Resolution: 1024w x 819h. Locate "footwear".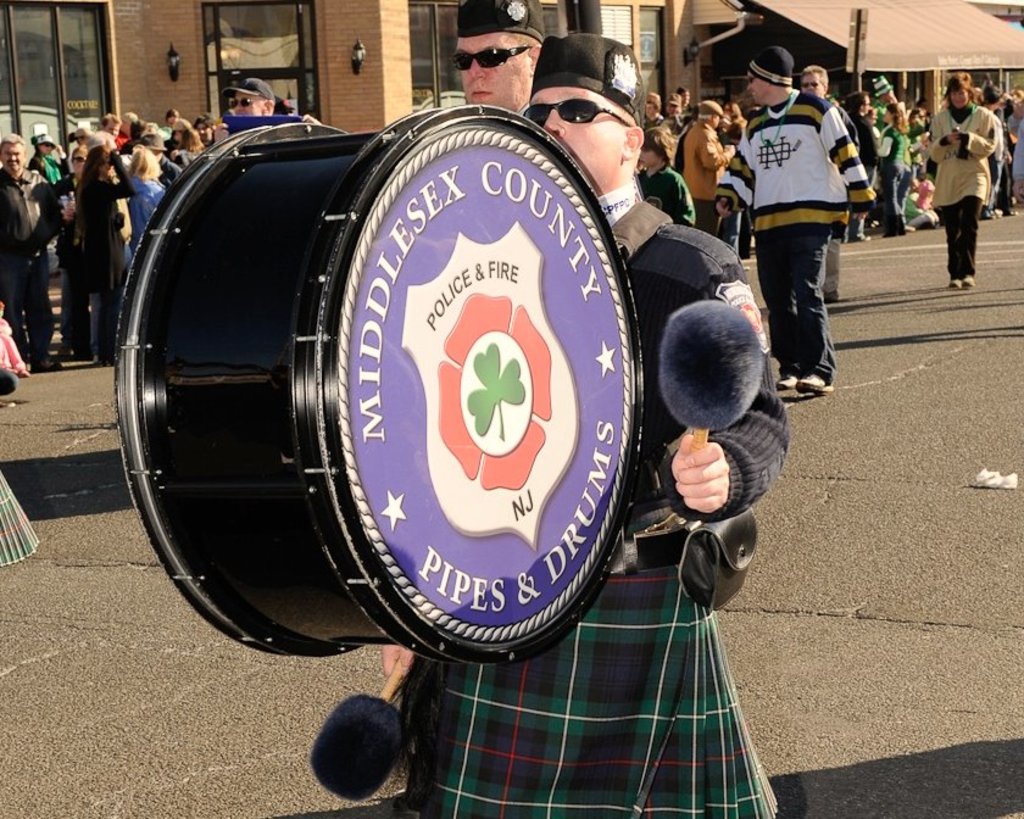
crop(850, 234, 873, 243).
